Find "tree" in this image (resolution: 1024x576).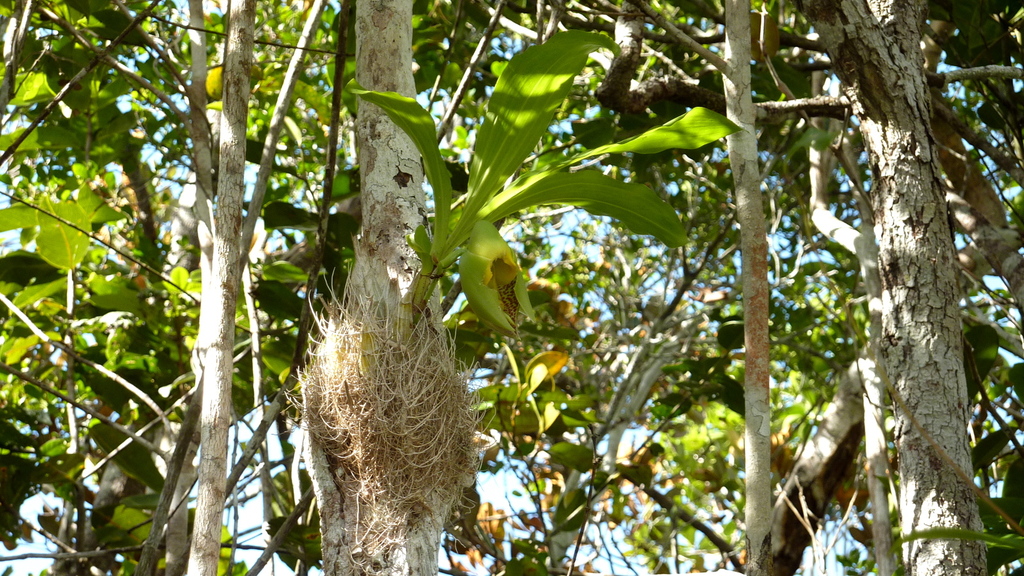
[0,0,1023,575].
